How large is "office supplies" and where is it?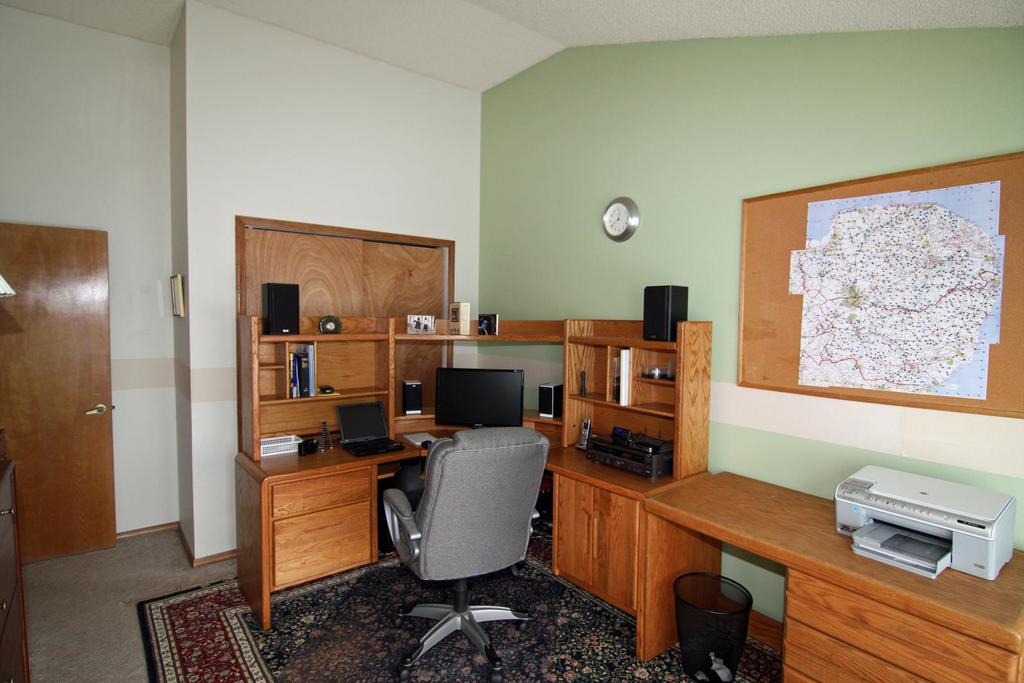
Bounding box: {"left": 376, "top": 423, "right": 553, "bottom": 682}.
